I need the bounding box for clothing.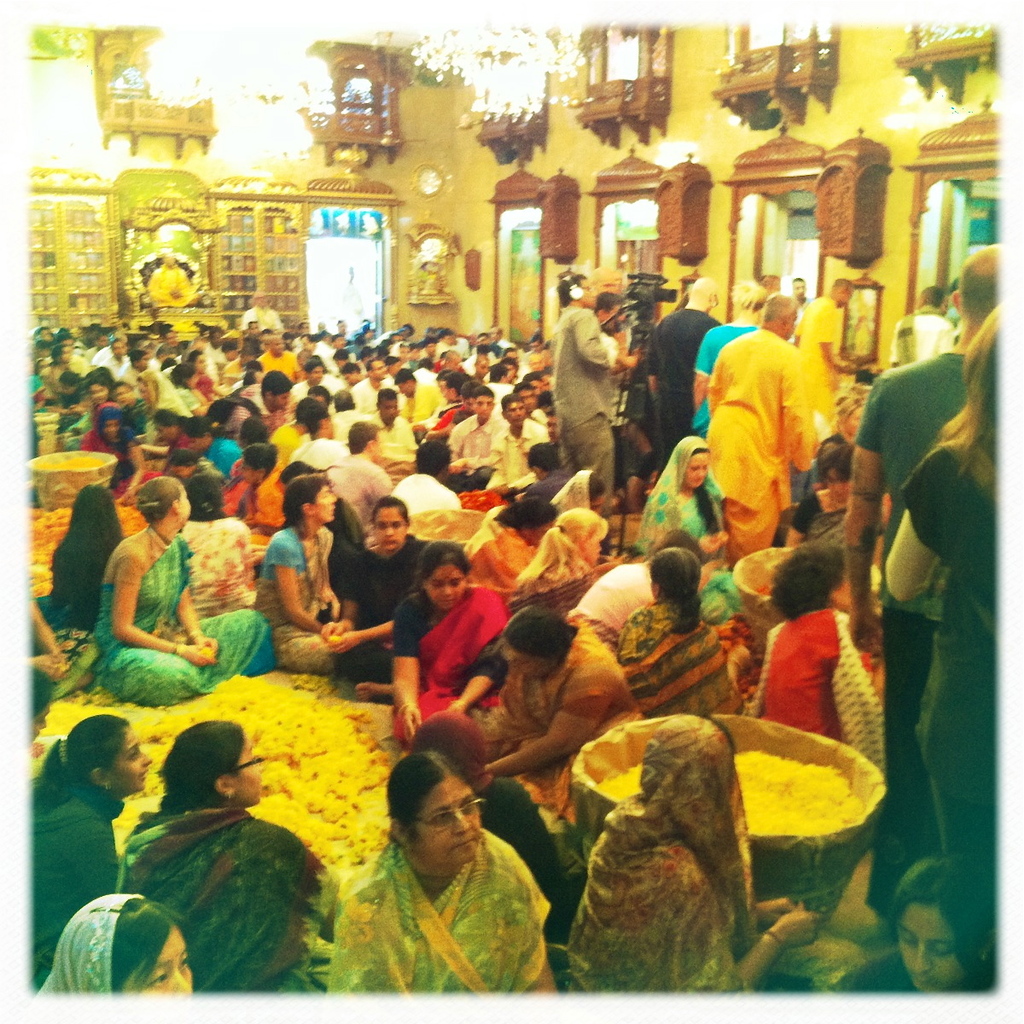
Here it is: <region>603, 326, 634, 490</region>.
